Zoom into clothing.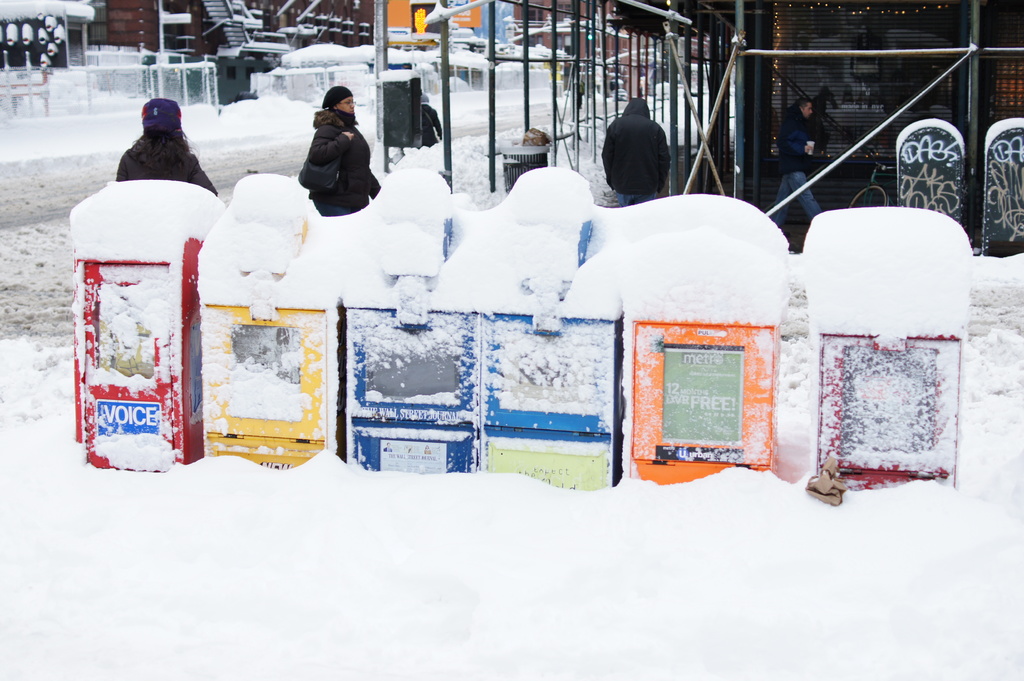
Zoom target: (left=772, top=103, right=822, bottom=228).
